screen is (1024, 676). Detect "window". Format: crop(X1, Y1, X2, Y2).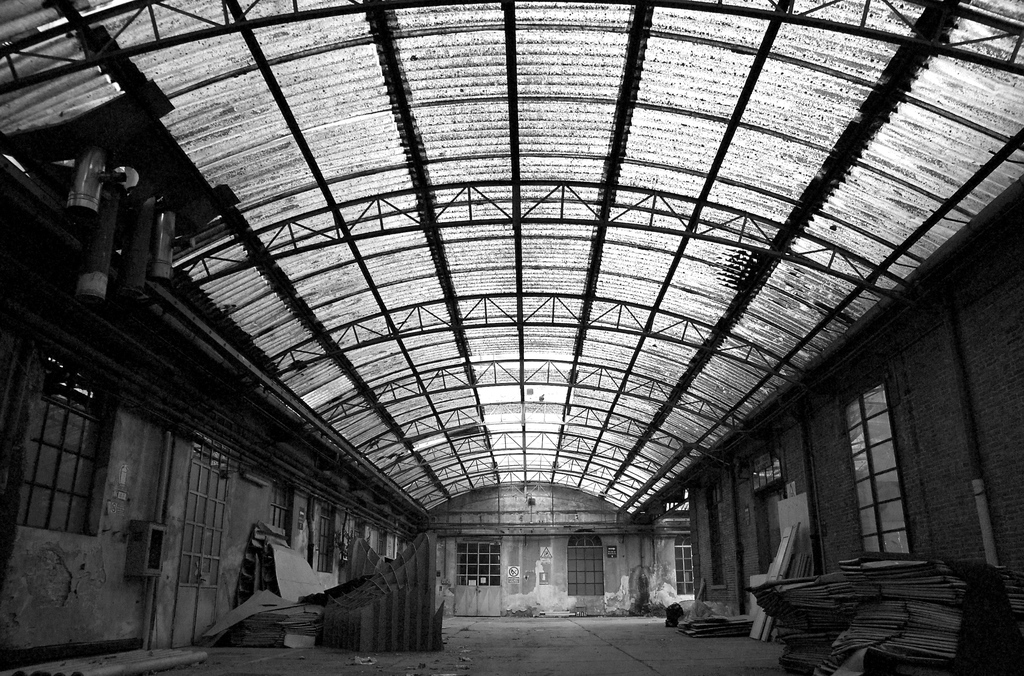
crop(266, 482, 291, 544).
